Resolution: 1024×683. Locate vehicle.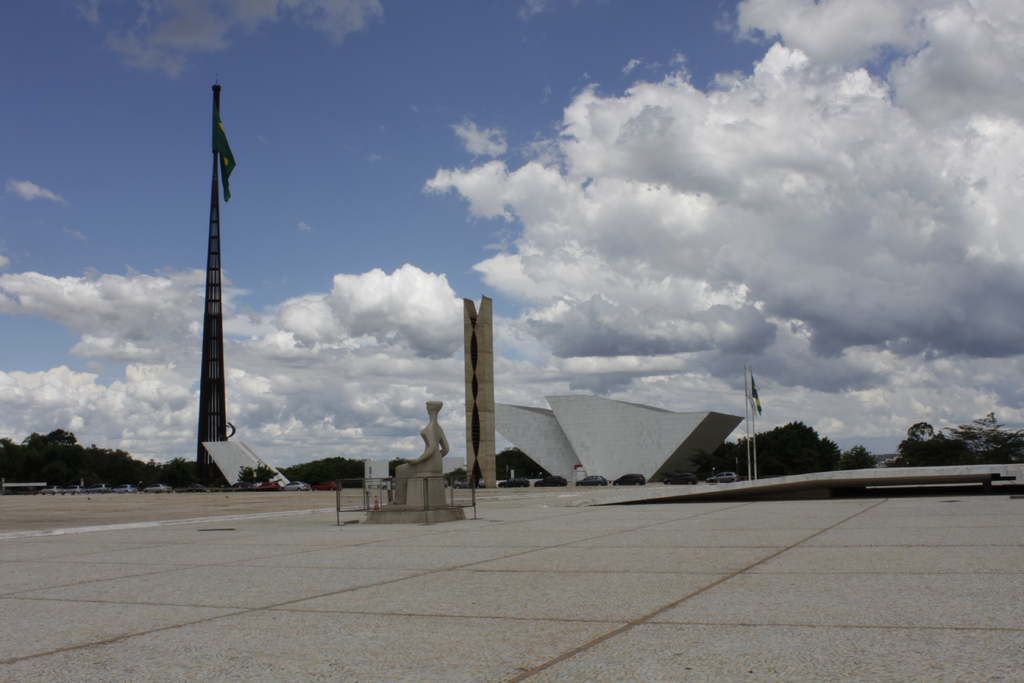
box=[231, 479, 257, 496].
